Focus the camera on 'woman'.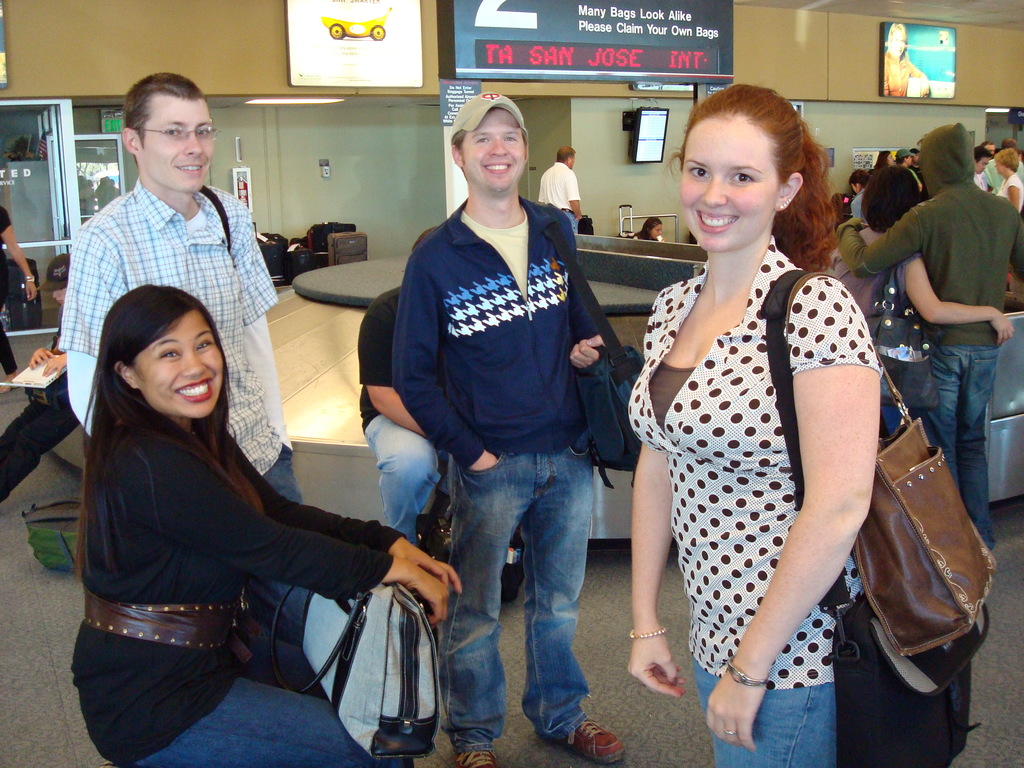
Focus region: 68/276/464/767.
